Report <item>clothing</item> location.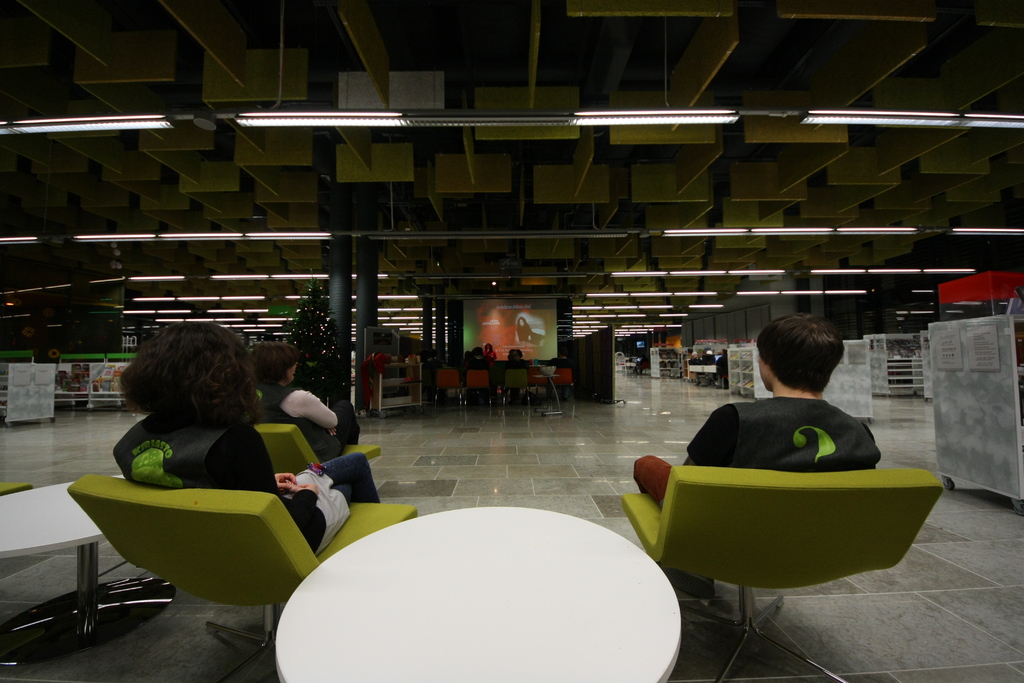
Report: <box>634,397,883,504</box>.
